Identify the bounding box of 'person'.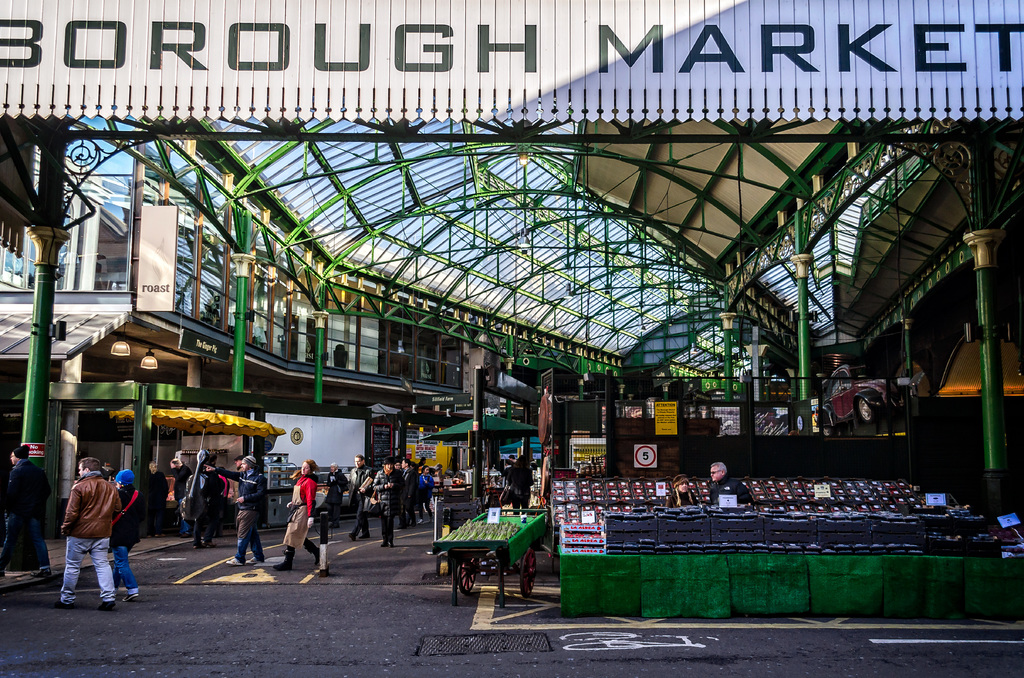
BBox(345, 455, 374, 538).
